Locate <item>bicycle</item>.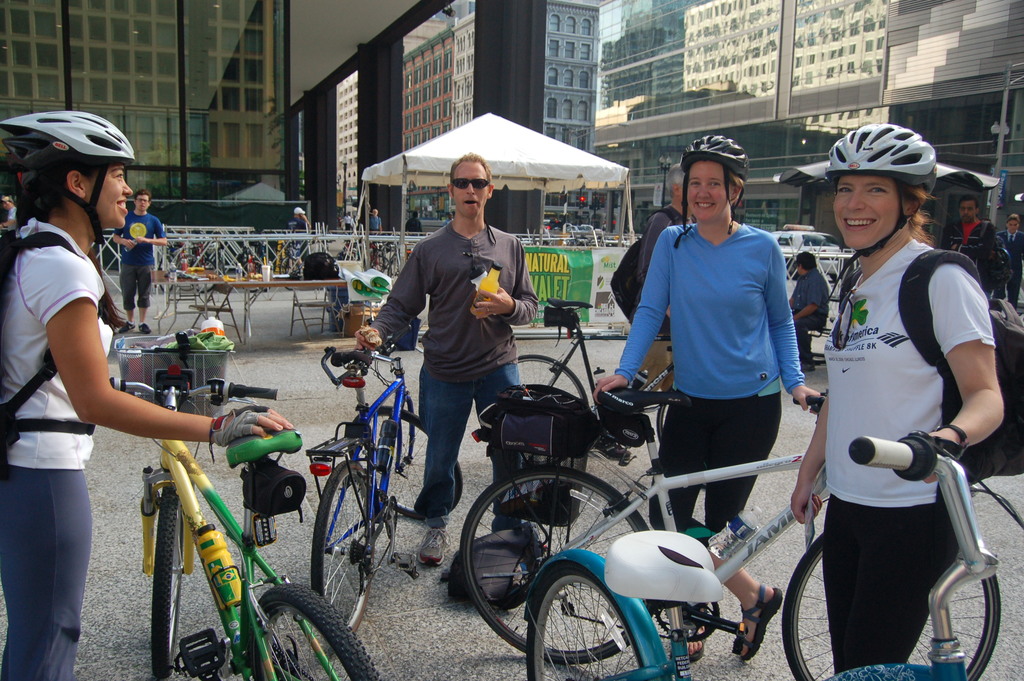
Bounding box: 314:336:461:629.
